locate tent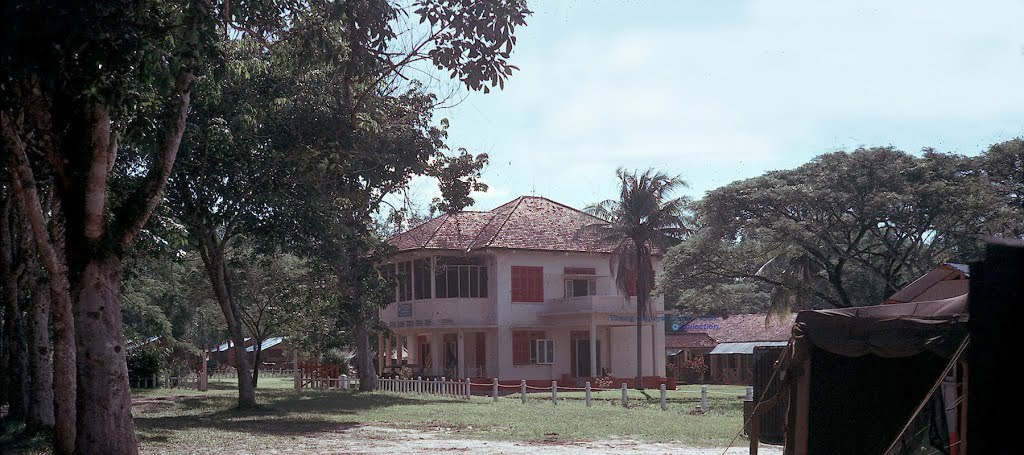
{"left": 882, "top": 242, "right": 1021, "bottom": 451}
